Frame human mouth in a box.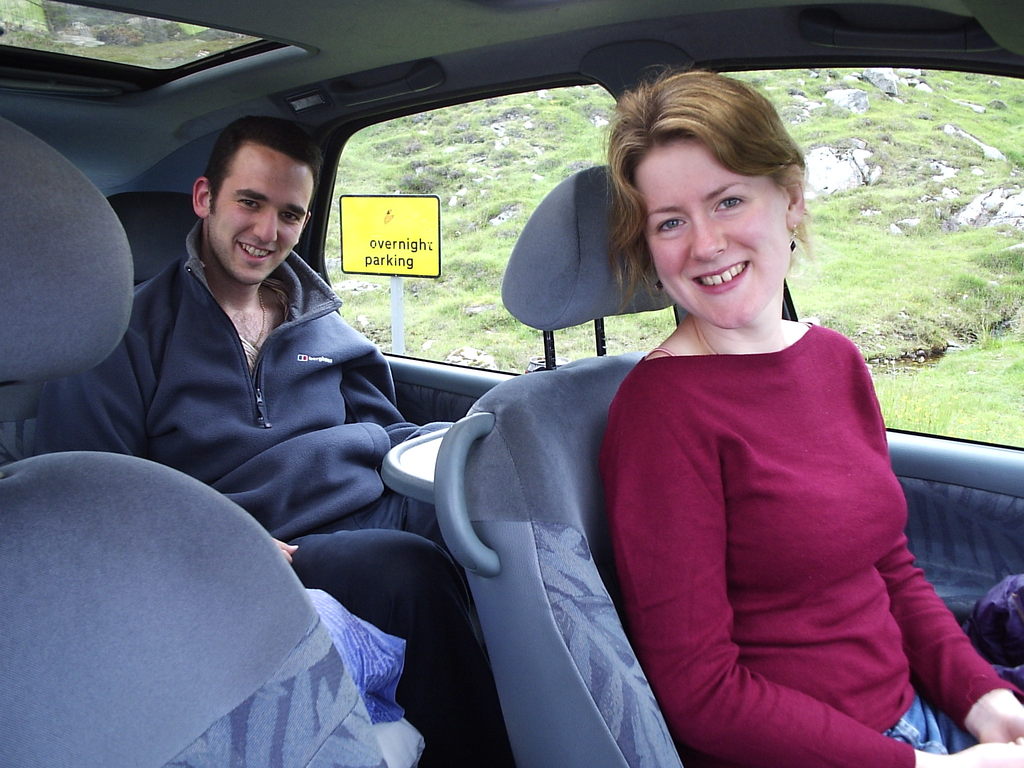
691/259/750/296.
